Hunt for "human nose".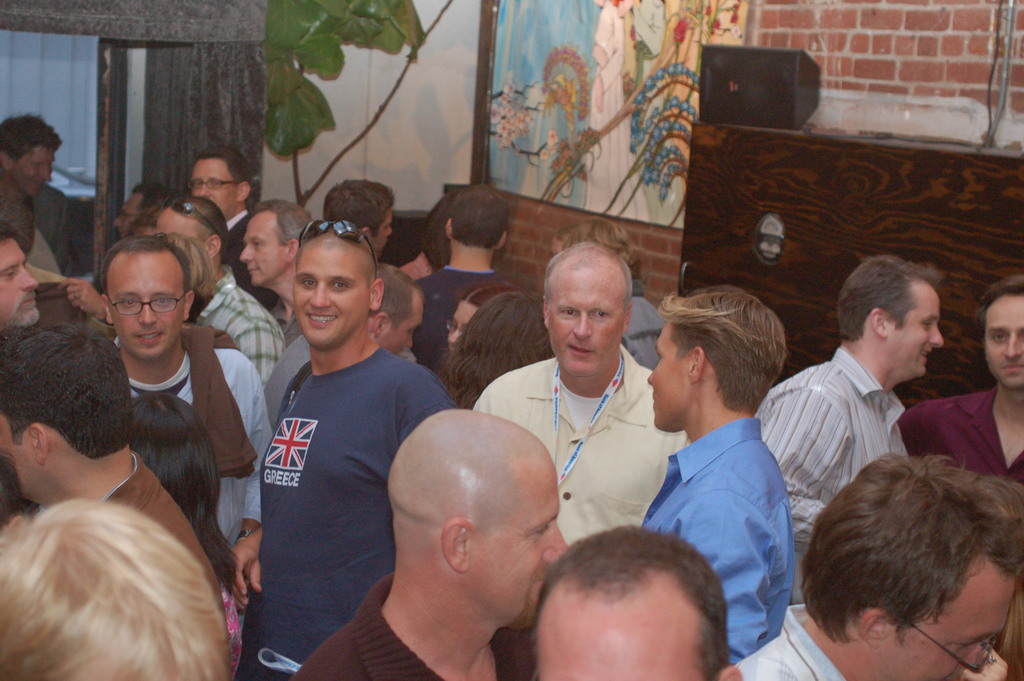
Hunted down at [left=572, top=315, right=591, bottom=339].
